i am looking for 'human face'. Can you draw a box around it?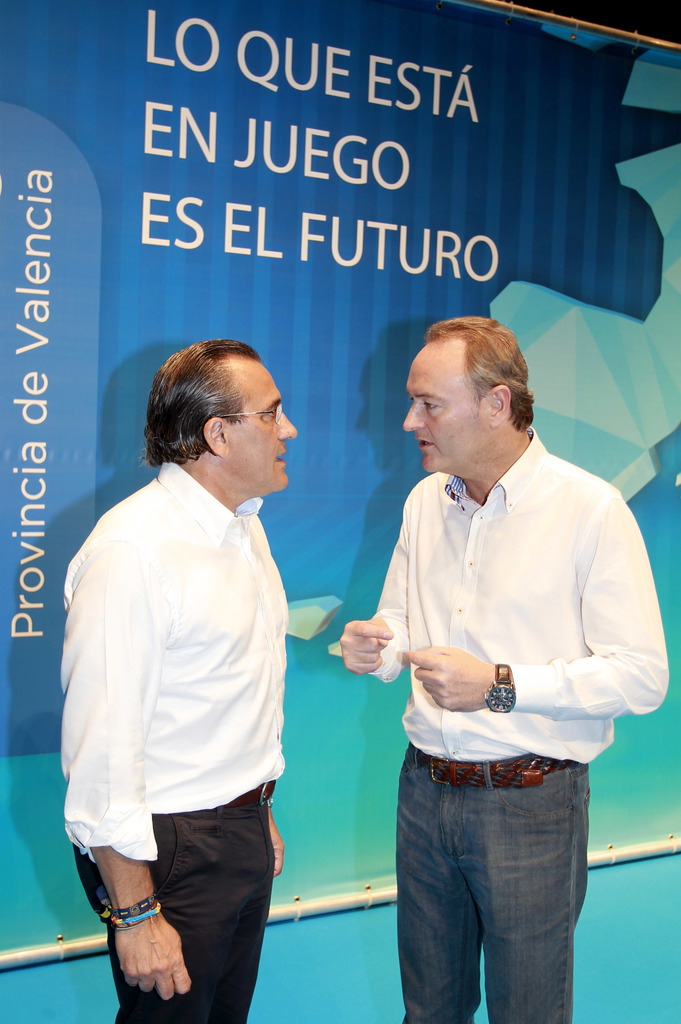
Sure, the bounding box is {"left": 399, "top": 349, "right": 481, "bottom": 475}.
